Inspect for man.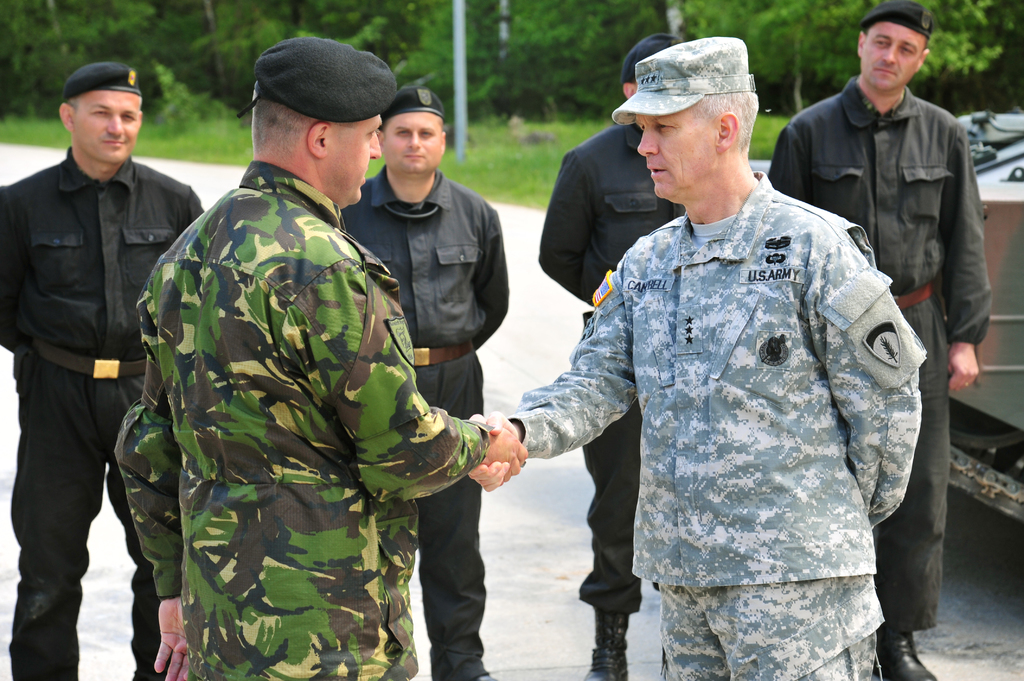
Inspection: <region>0, 62, 207, 680</region>.
